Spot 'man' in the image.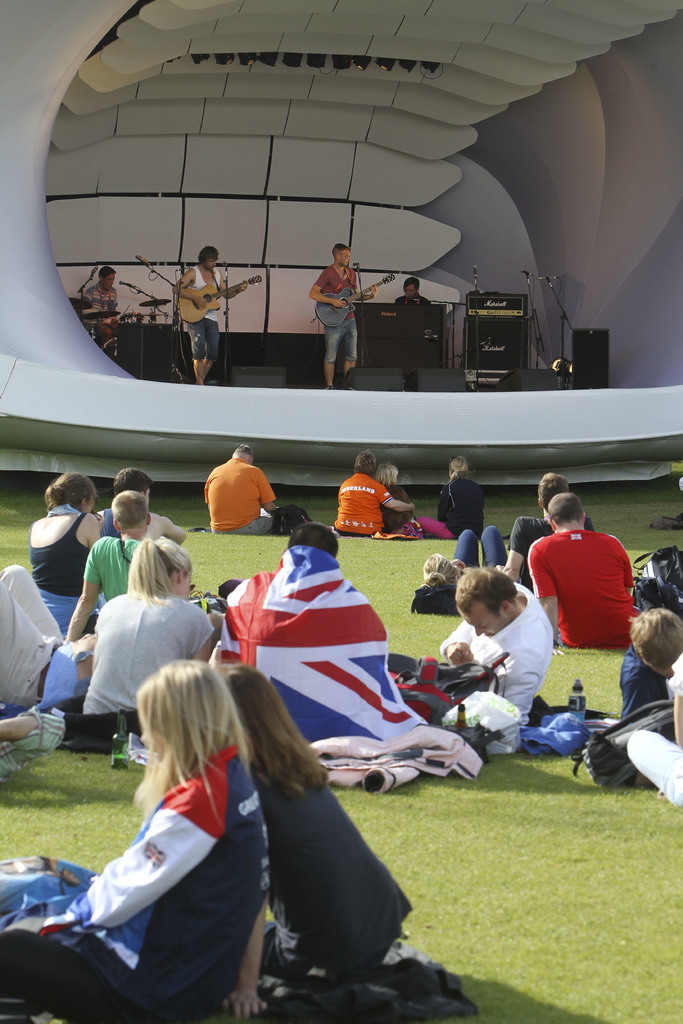
'man' found at locate(76, 267, 120, 351).
